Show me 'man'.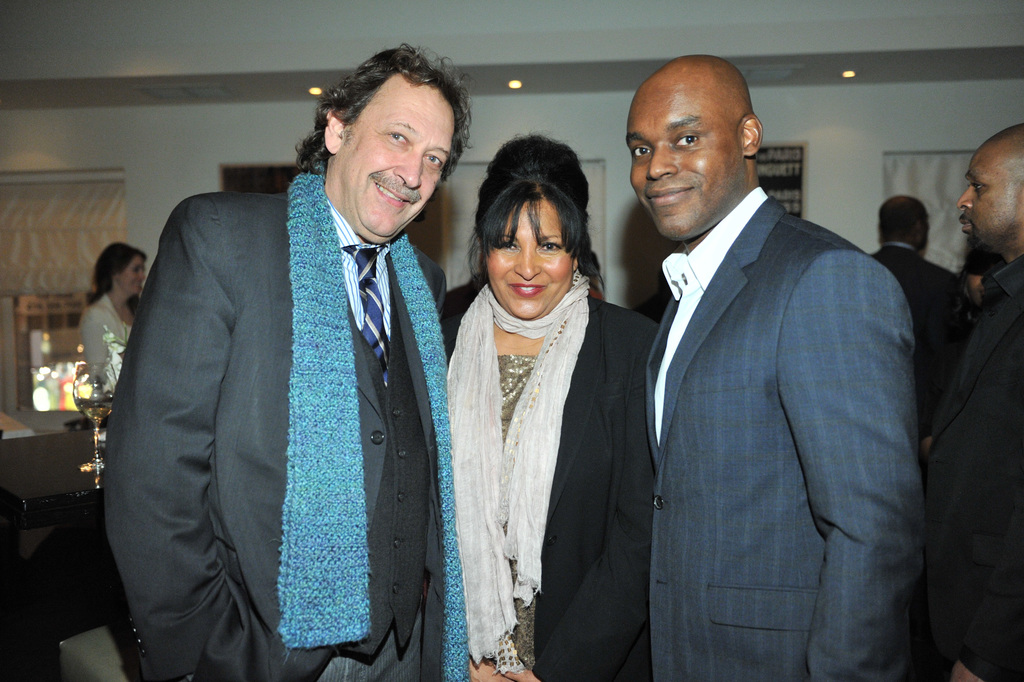
'man' is here: bbox=[912, 124, 1023, 681].
